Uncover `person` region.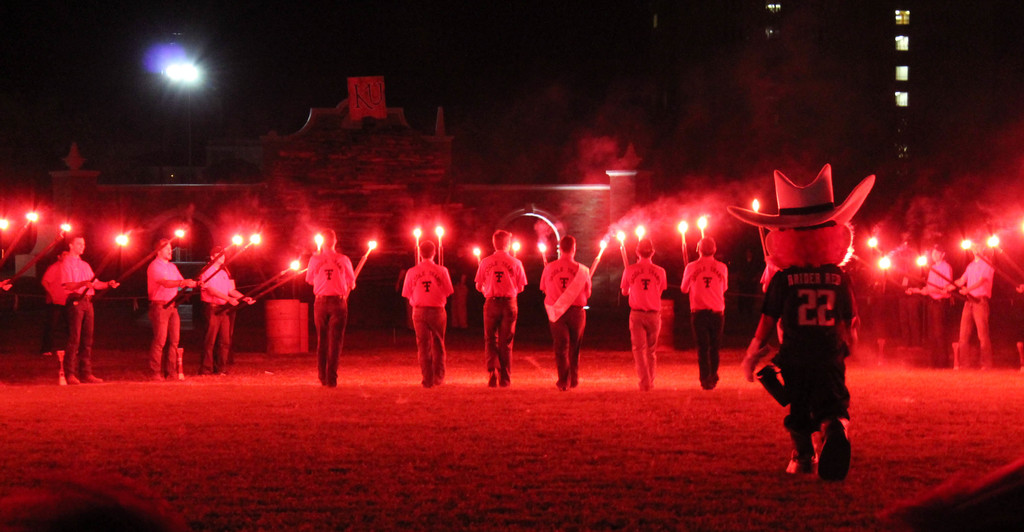
Uncovered: crop(295, 224, 347, 381).
